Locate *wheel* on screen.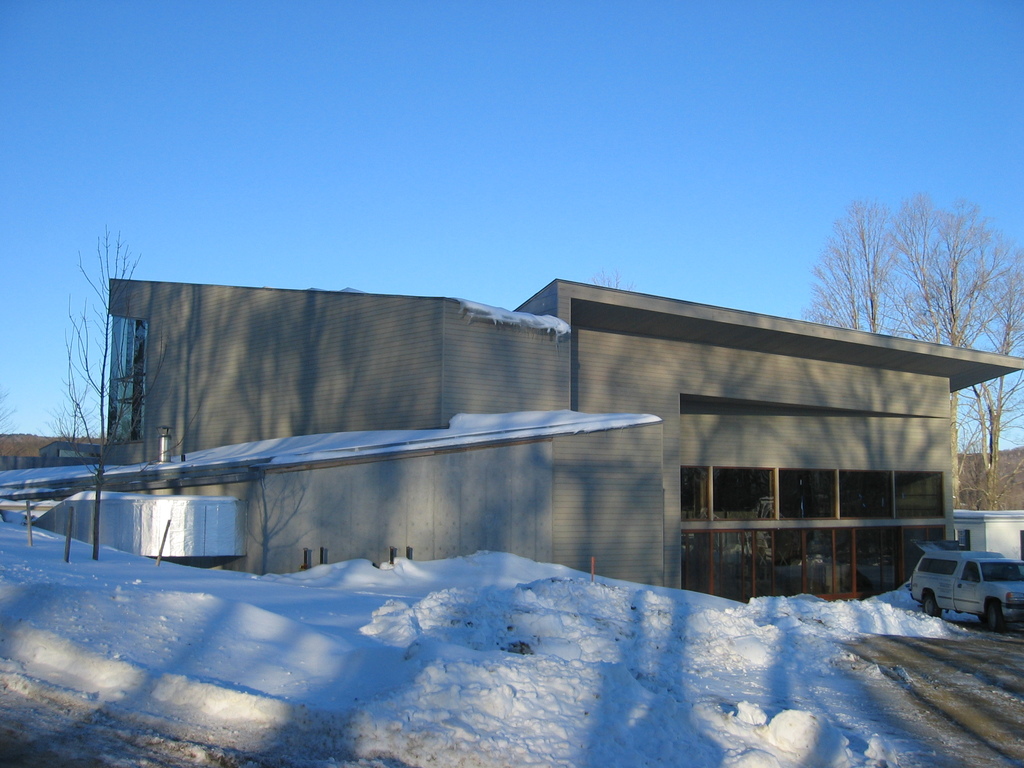
On screen at Rect(924, 593, 941, 616).
